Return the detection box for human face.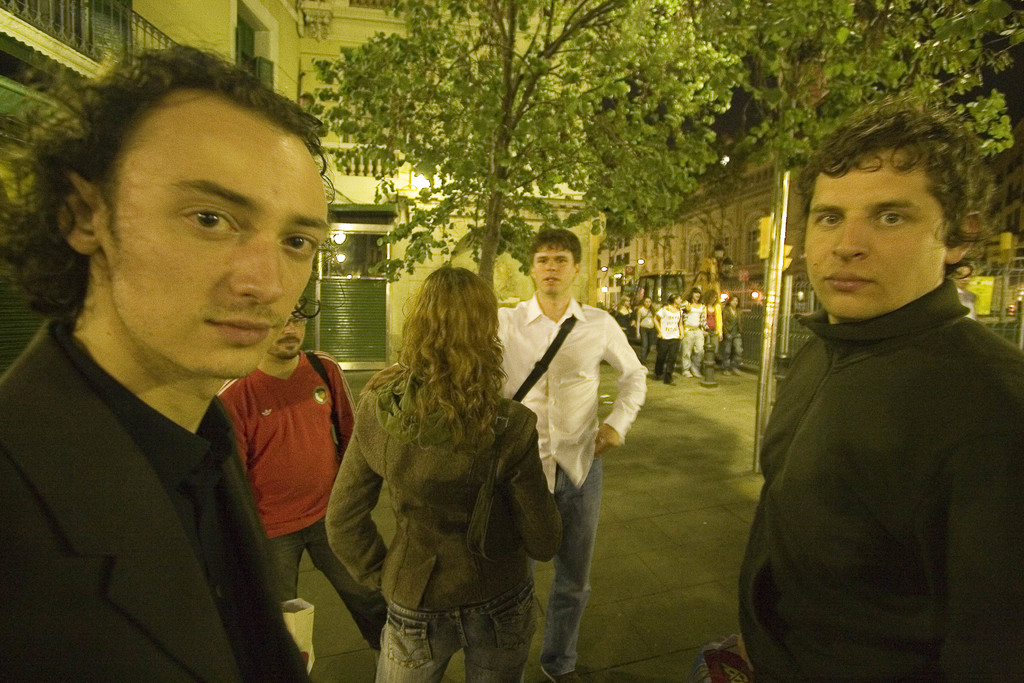
l=264, t=313, r=306, b=358.
